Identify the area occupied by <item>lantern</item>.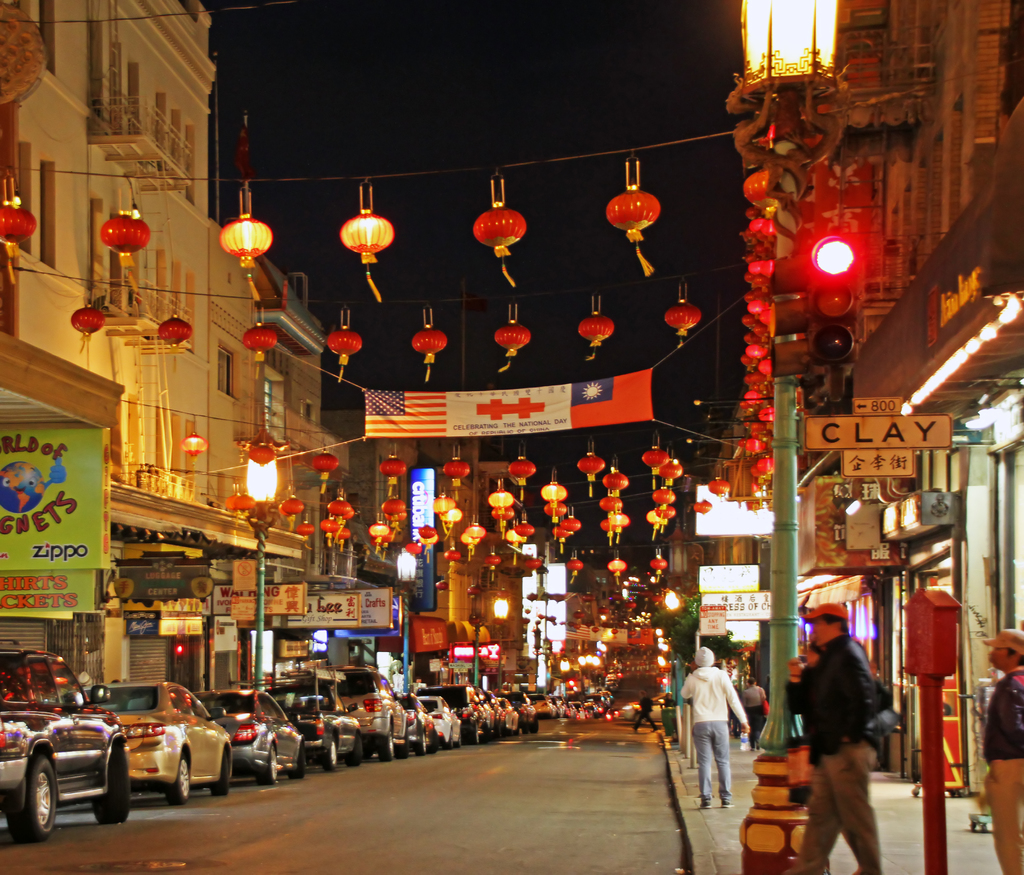
Area: rect(340, 182, 394, 304).
